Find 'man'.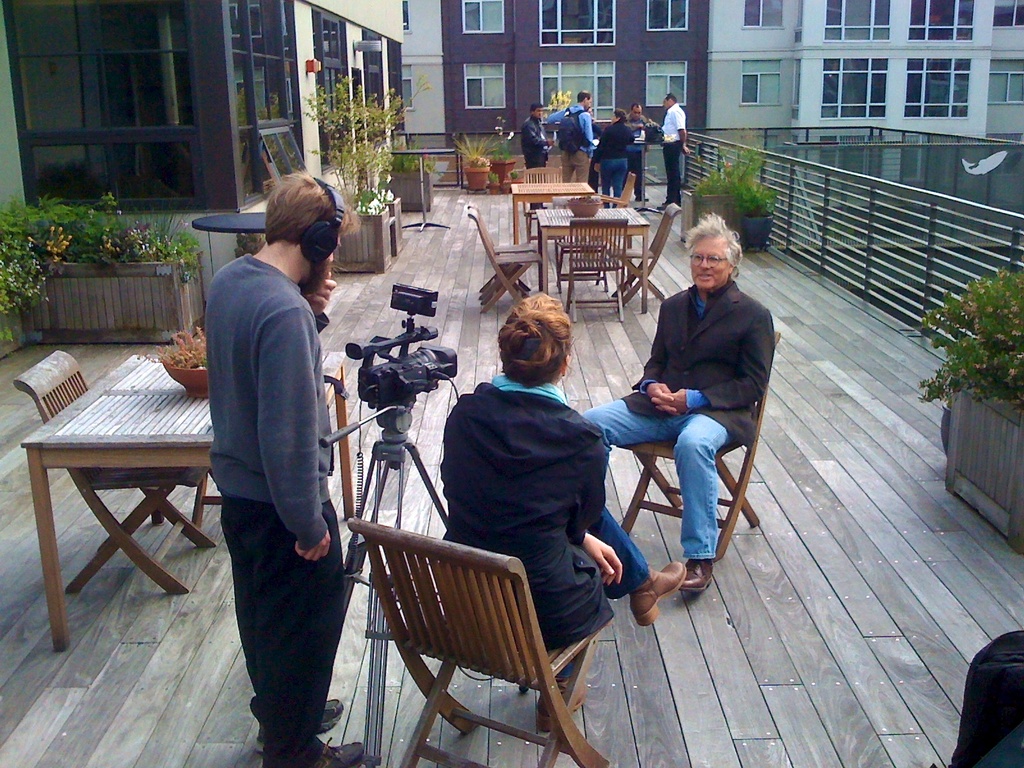
184,146,351,749.
